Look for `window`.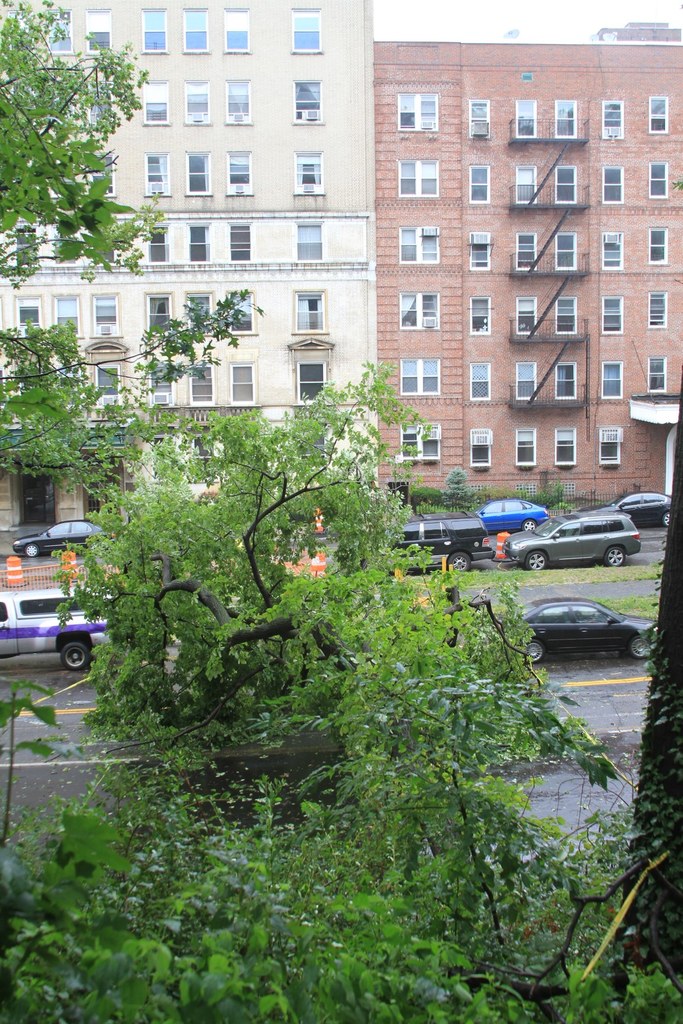
Found: <region>465, 99, 491, 144</region>.
